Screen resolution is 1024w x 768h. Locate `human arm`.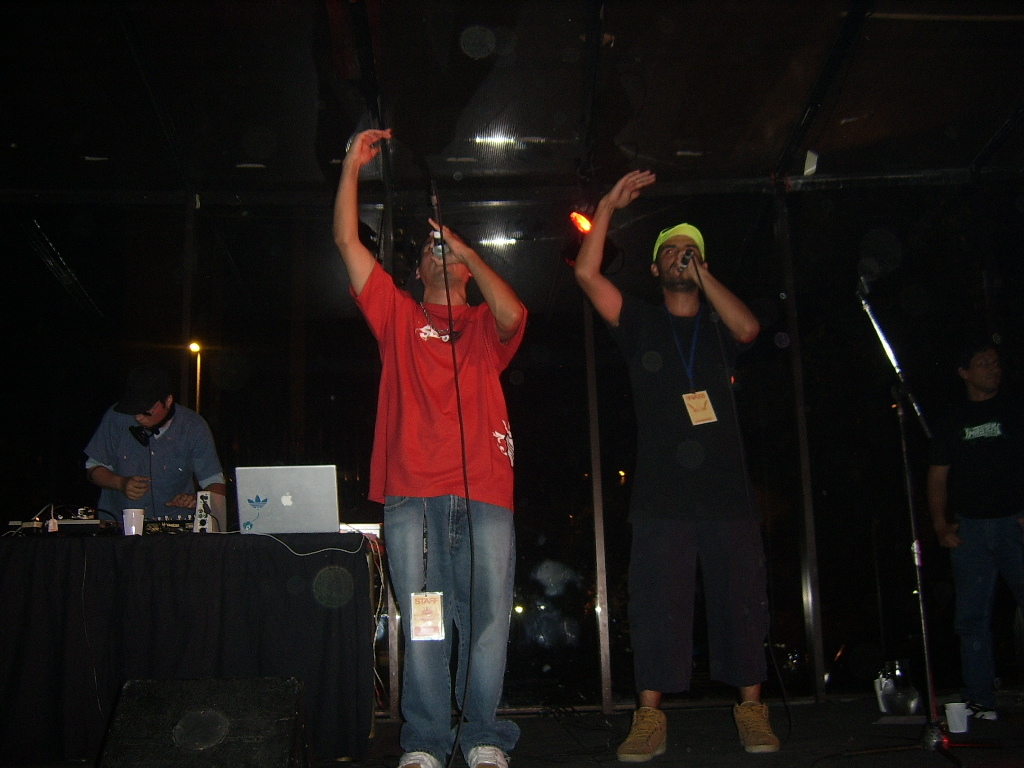
Rect(925, 417, 964, 556).
